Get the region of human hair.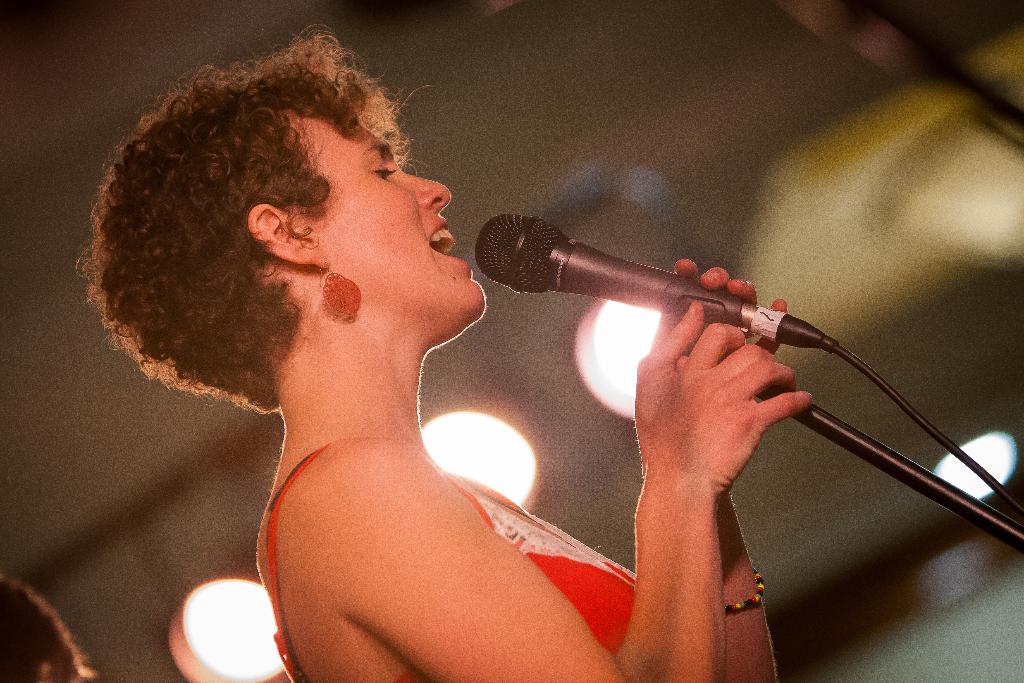
locate(0, 573, 98, 682).
